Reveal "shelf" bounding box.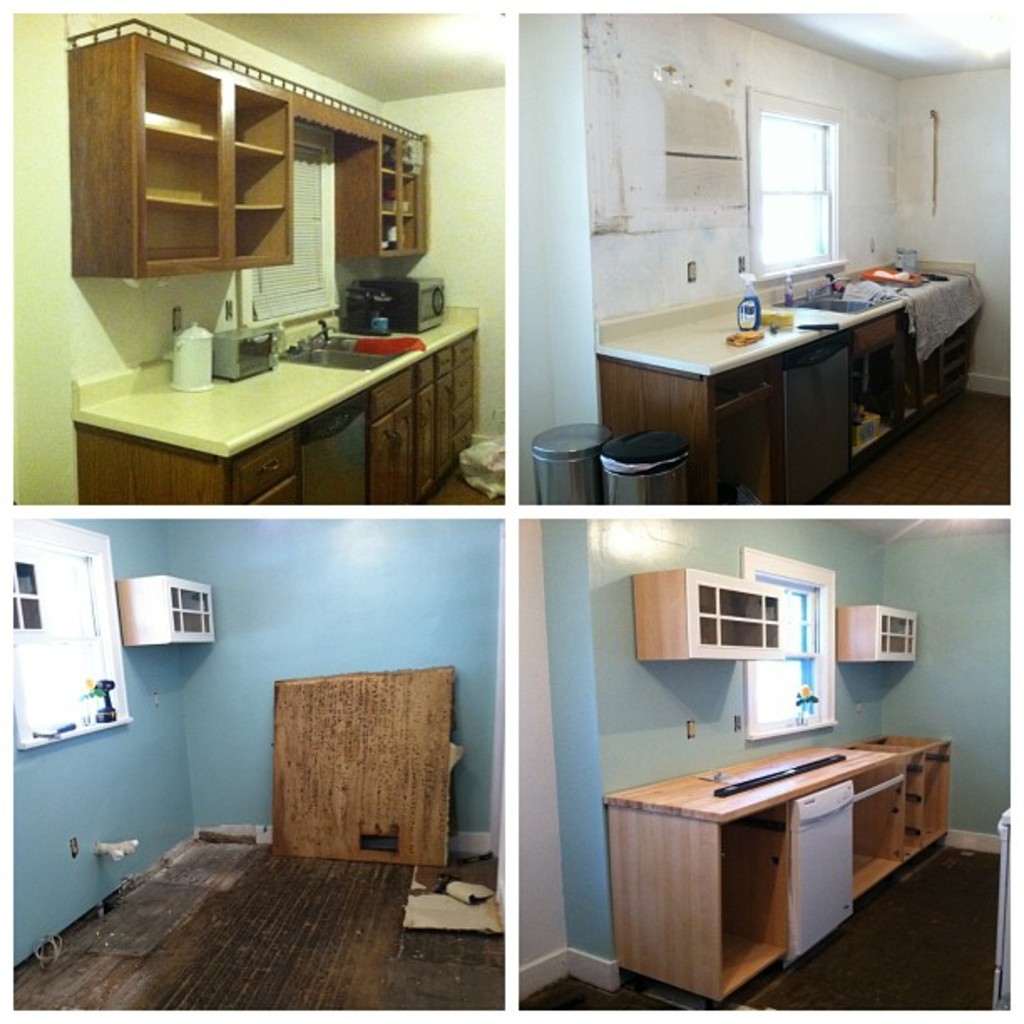
Revealed: x1=107, y1=572, x2=218, y2=649.
